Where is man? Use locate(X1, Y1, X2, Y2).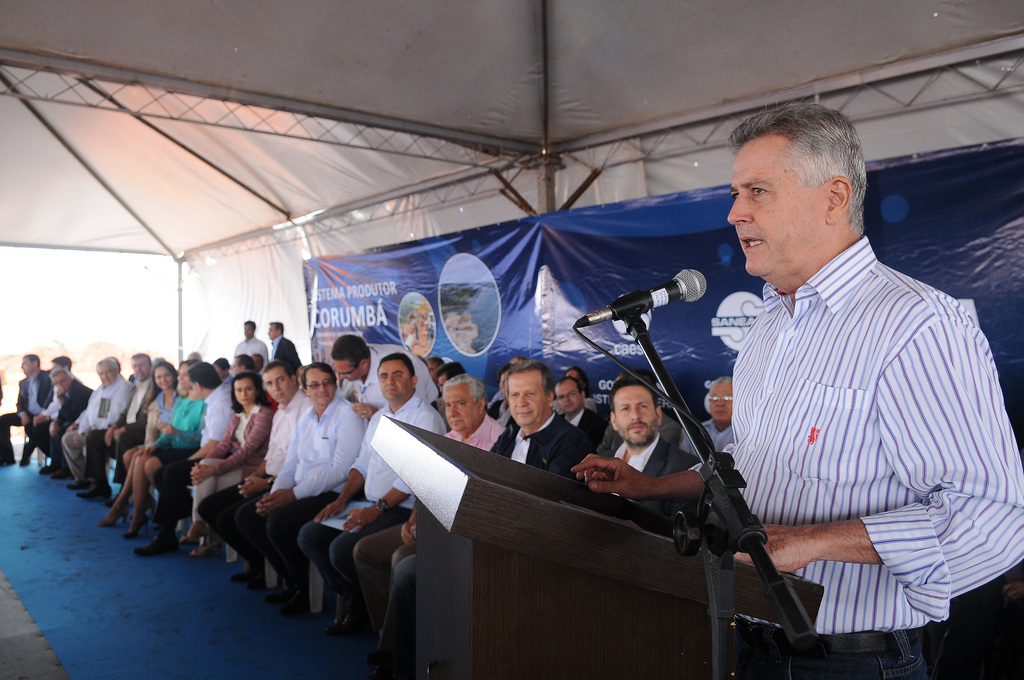
locate(673, 375, 736, 460).
